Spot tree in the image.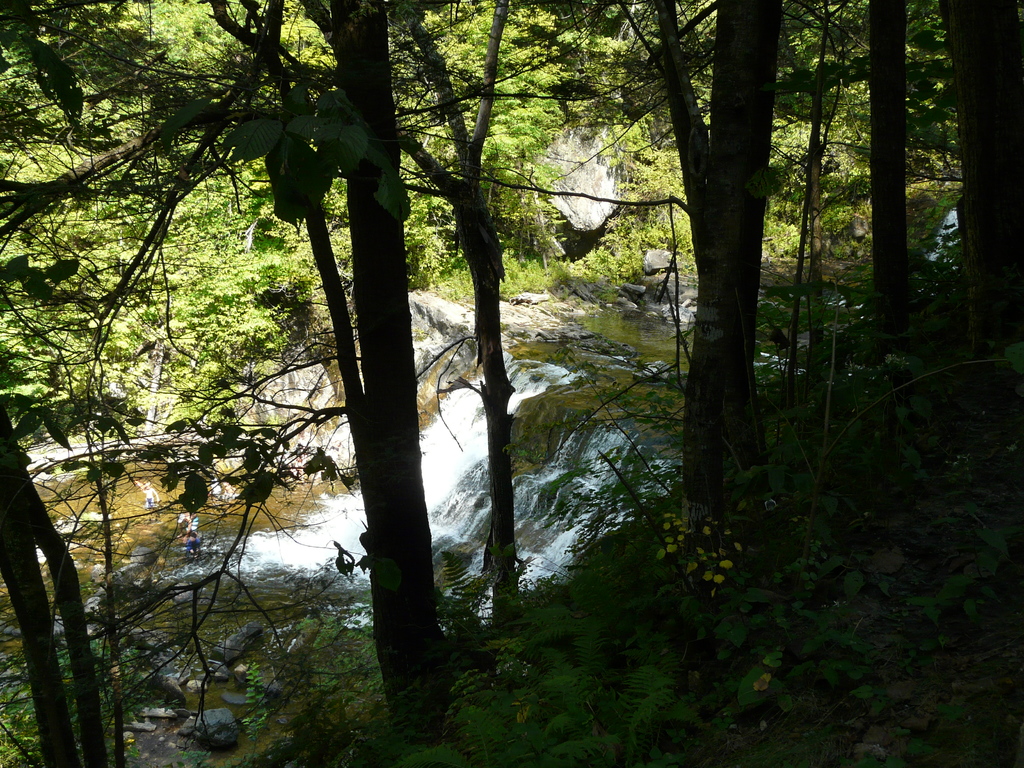
tree found at l=849, t=0, r=936, b=437.
